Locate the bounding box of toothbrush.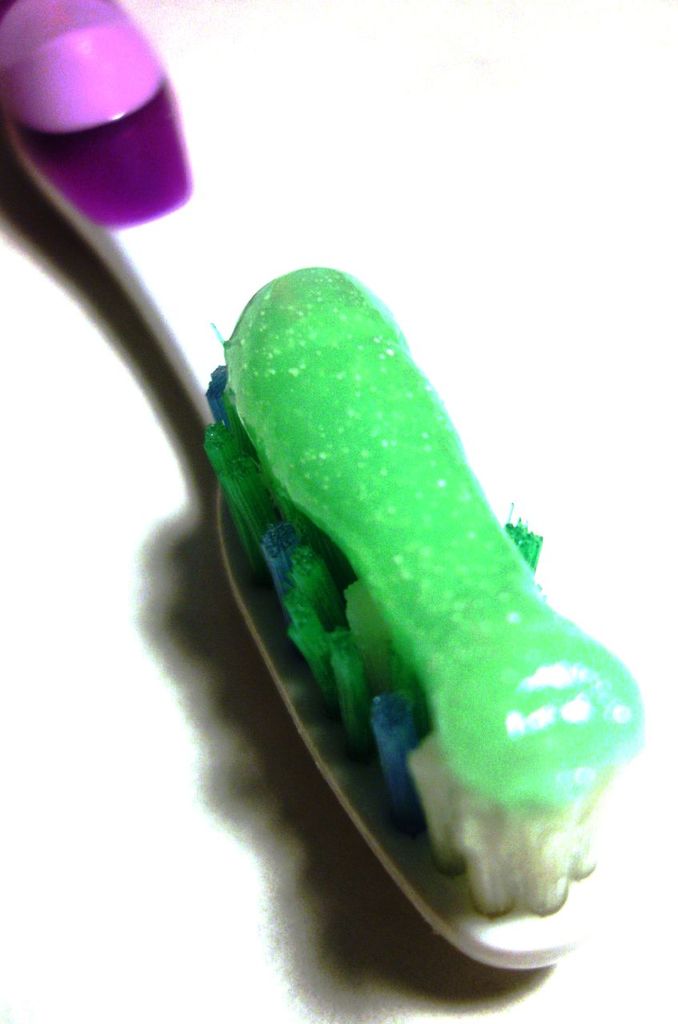
Bounding box: 5 2 649 970.
